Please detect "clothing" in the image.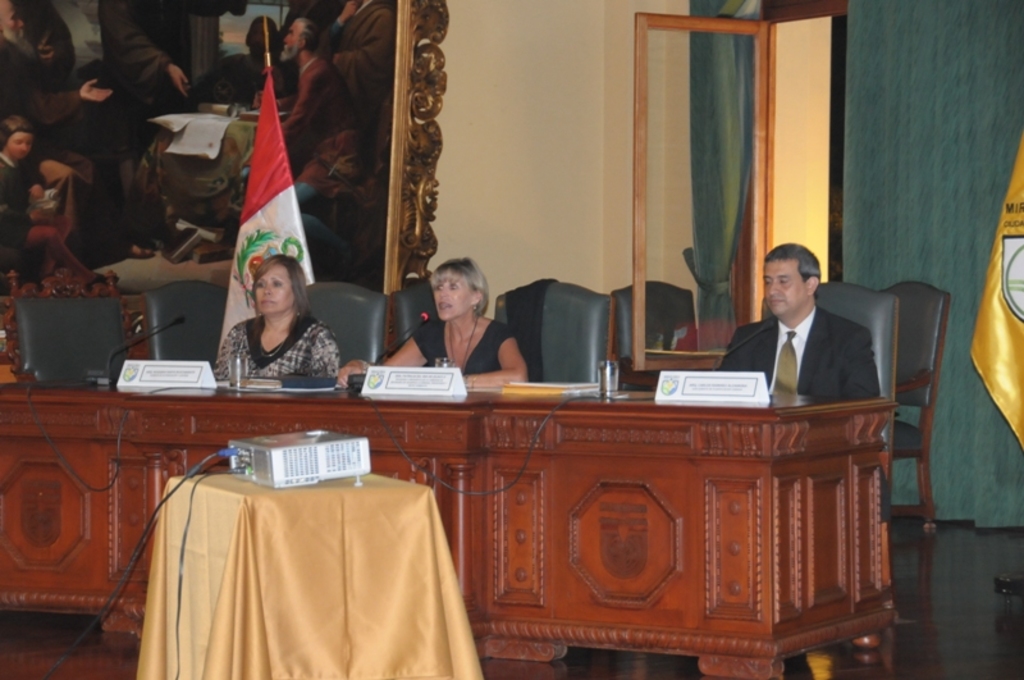
pyautogui.locateOnScreen(212, 312, 343, 380).
